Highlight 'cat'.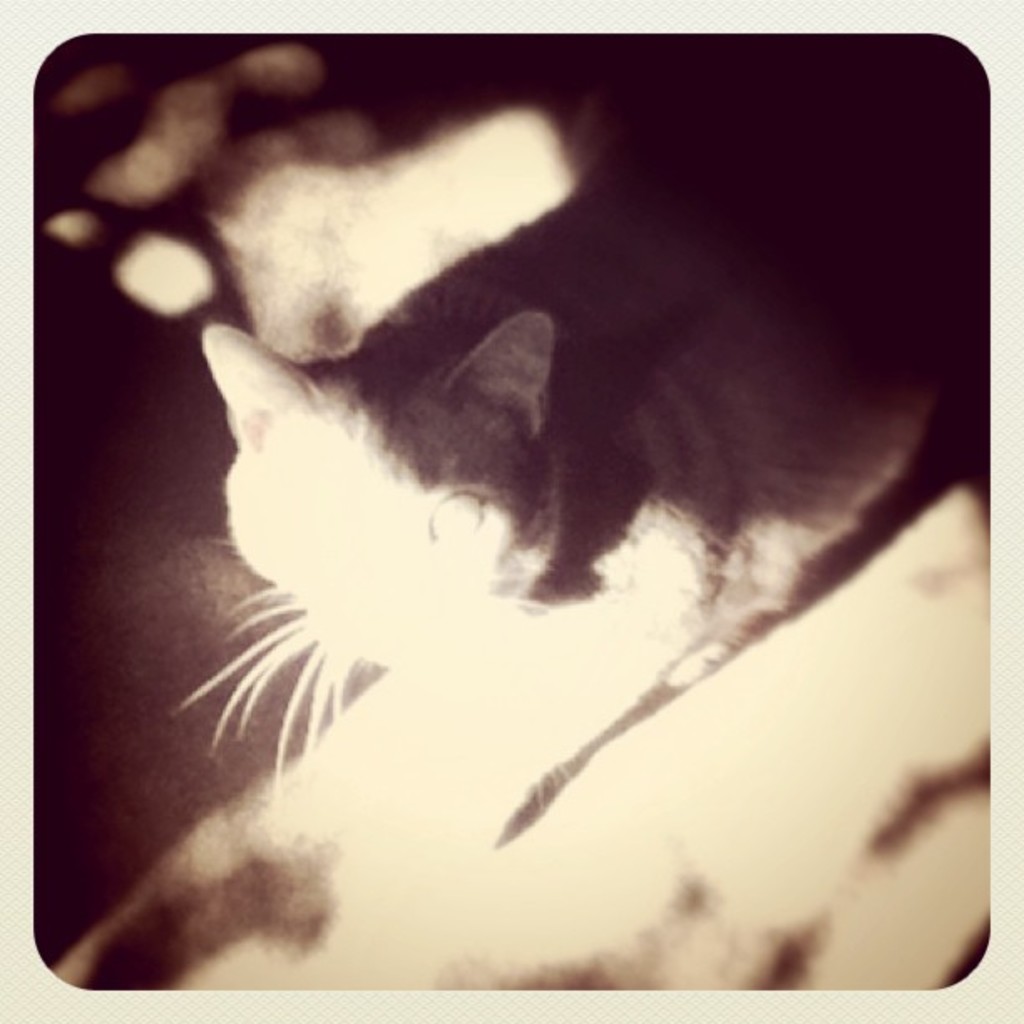
Highlighted region: <box>151,102,1022,878</box>.
